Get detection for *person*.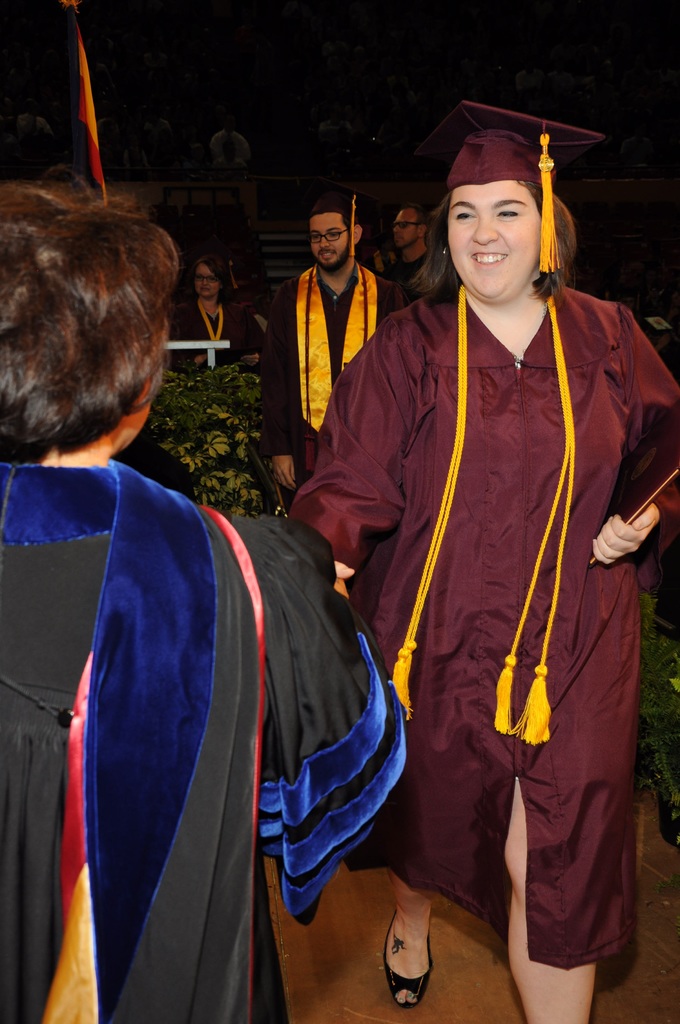
Detection: (366,190,439,297).
